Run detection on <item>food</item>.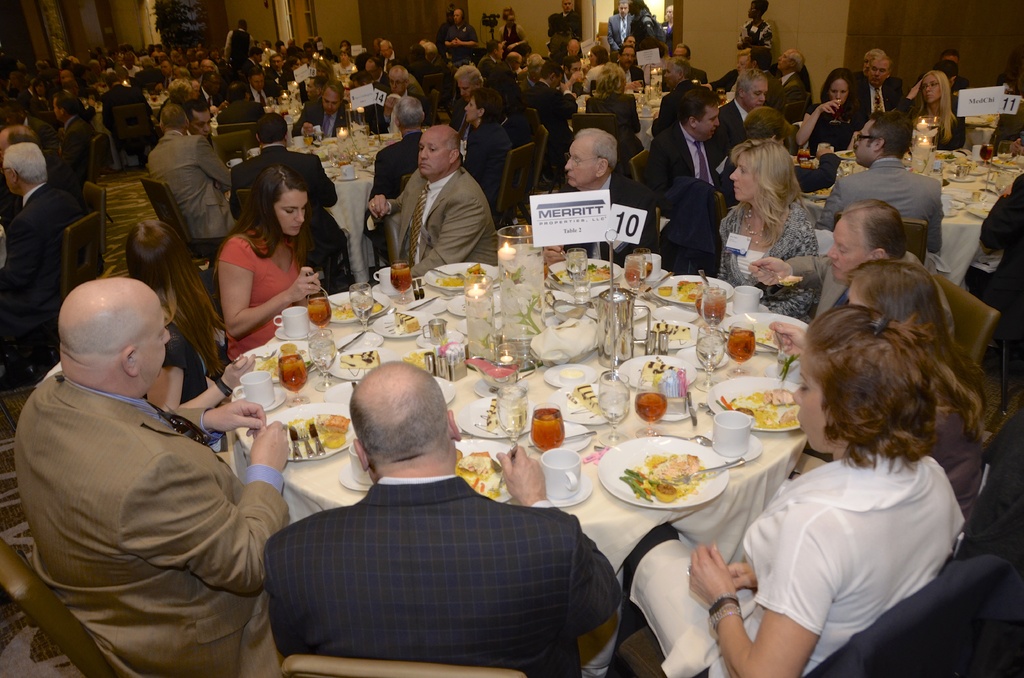
Result: (574,385,599,412).
